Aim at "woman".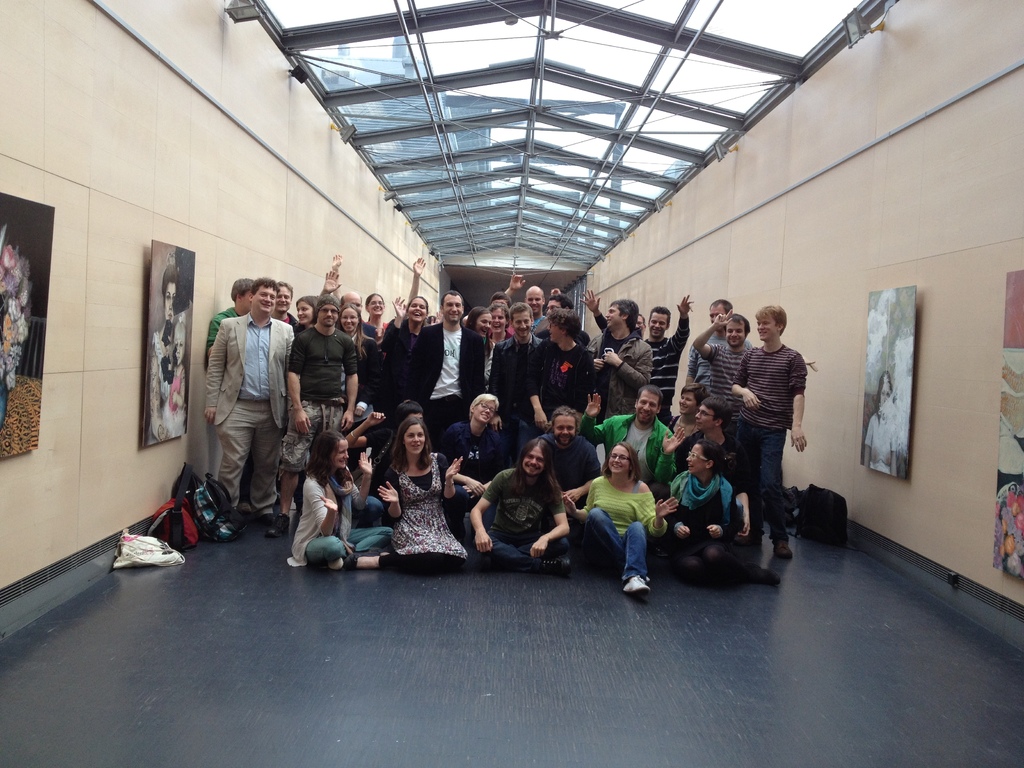
Aimed at <box>486,303,509,342</box>.
